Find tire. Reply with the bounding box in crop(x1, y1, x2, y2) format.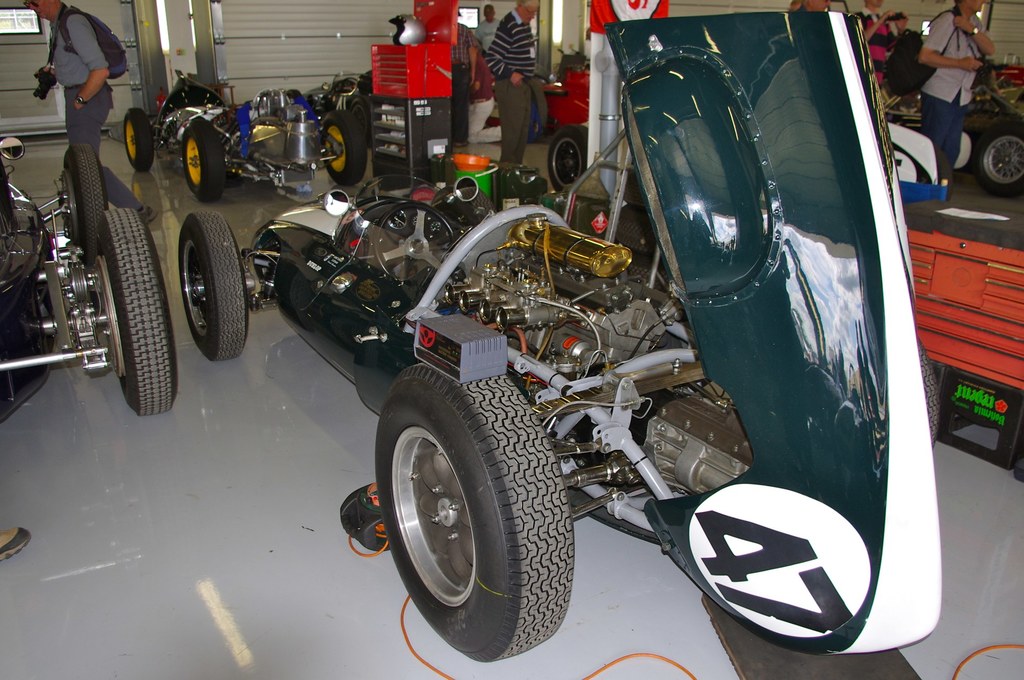
crop(95, 204, 188, 417).
